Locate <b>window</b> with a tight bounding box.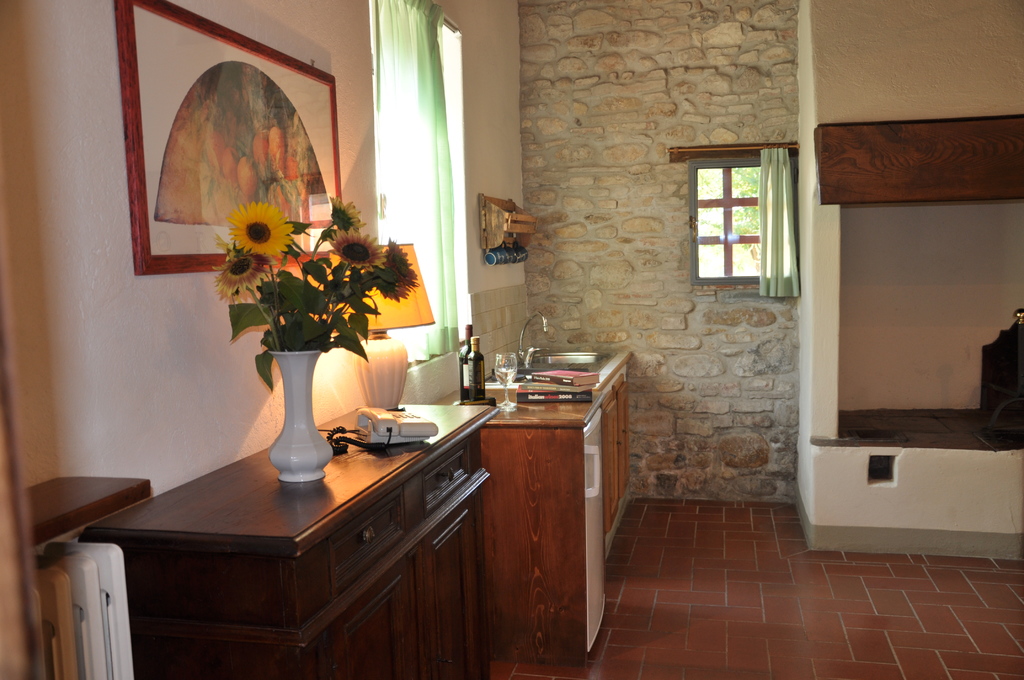
<region>367, 0, 461, 366</region>.
